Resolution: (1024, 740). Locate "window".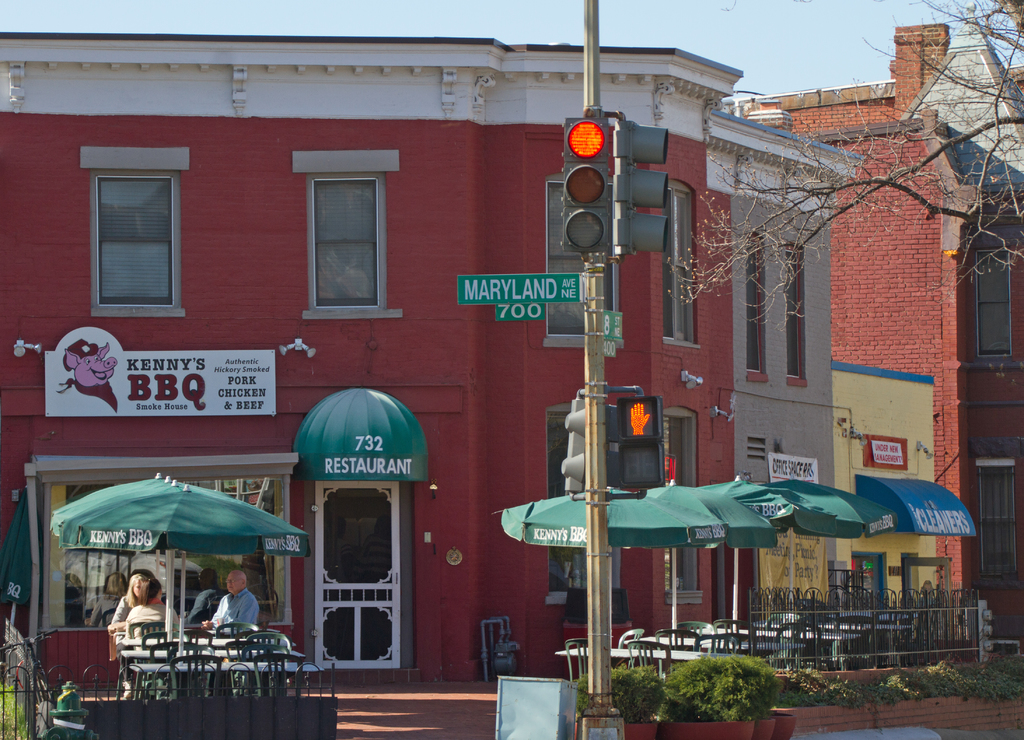
bbox=(981, 461, 1017, 579).
